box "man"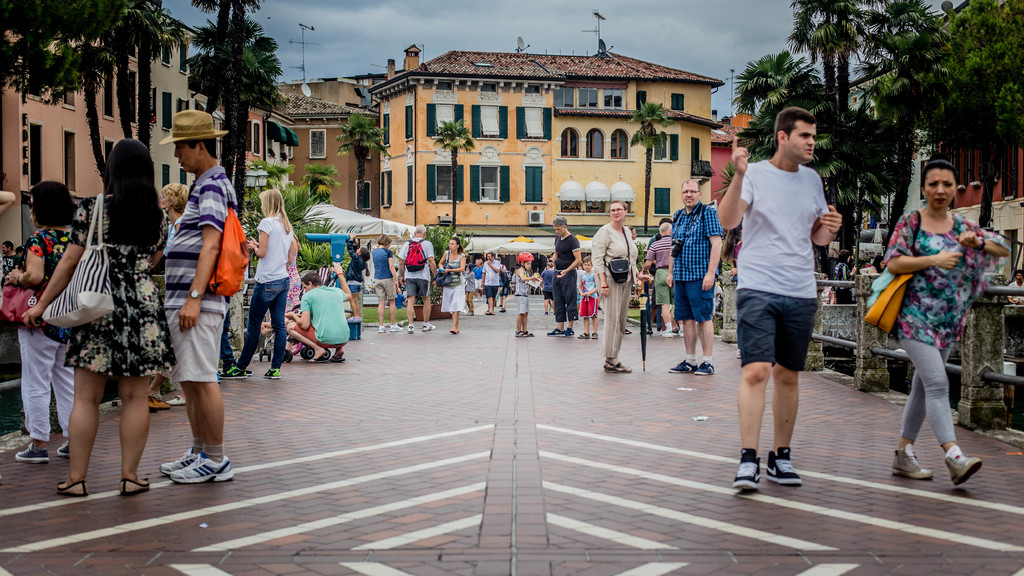
detection(287, 262, 349, 362)
